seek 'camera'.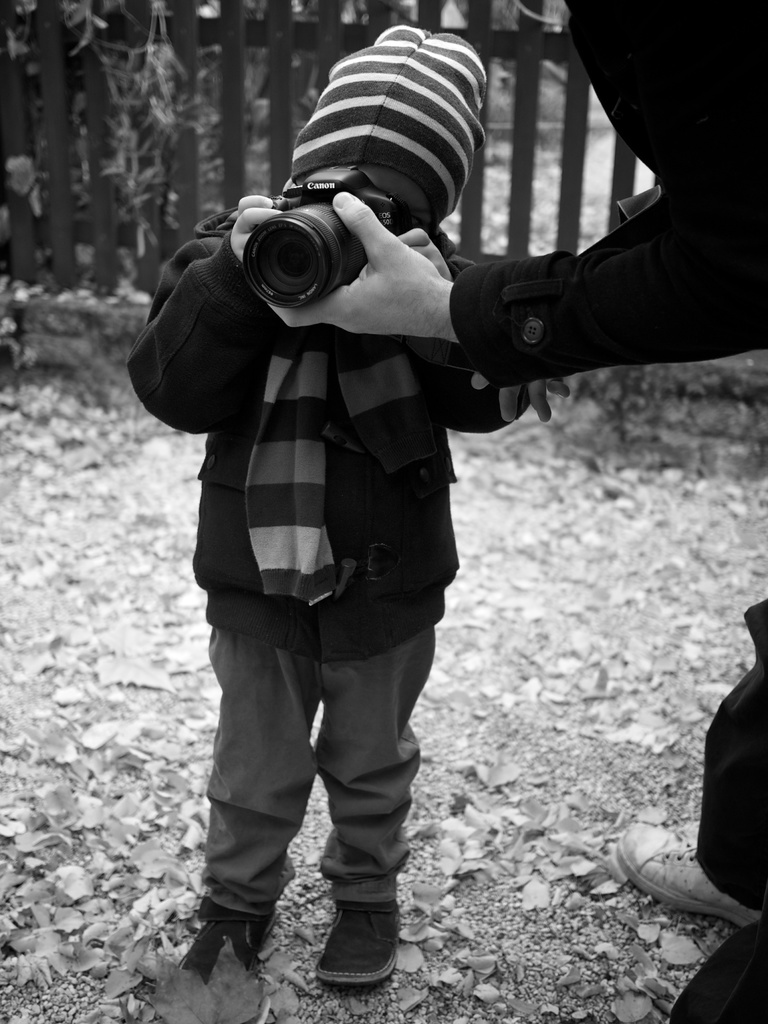
crop(238, 162, 400, 310).
